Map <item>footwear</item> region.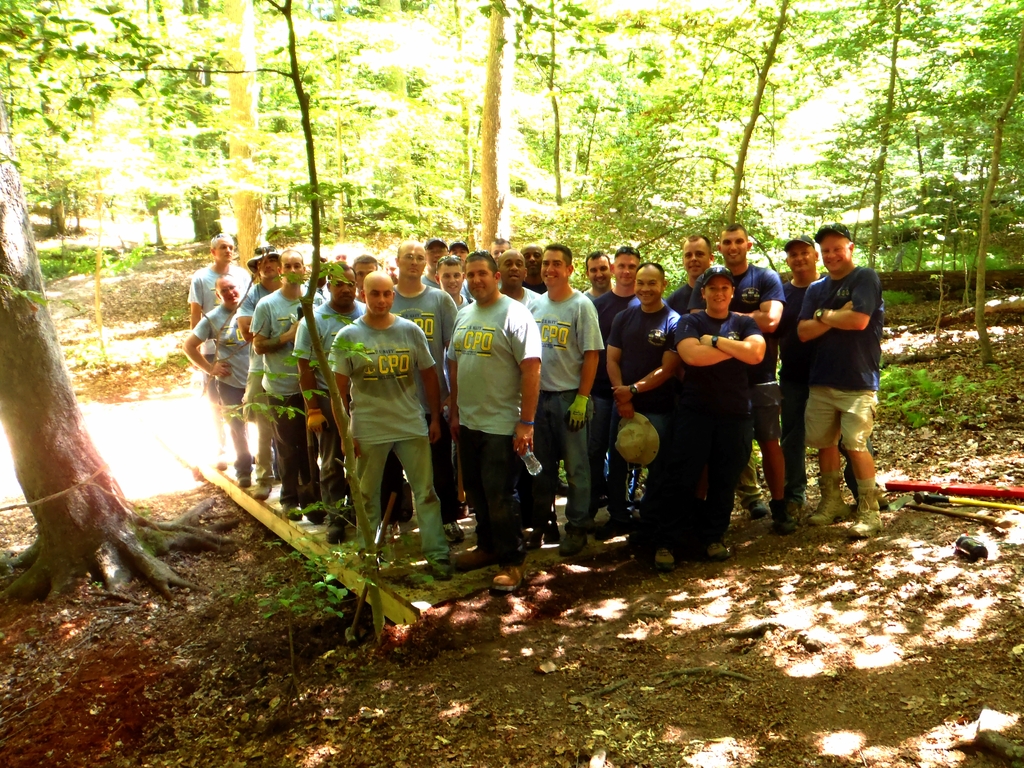
Mapped to <bbox>749, 499, 767, 520</bbox>.
